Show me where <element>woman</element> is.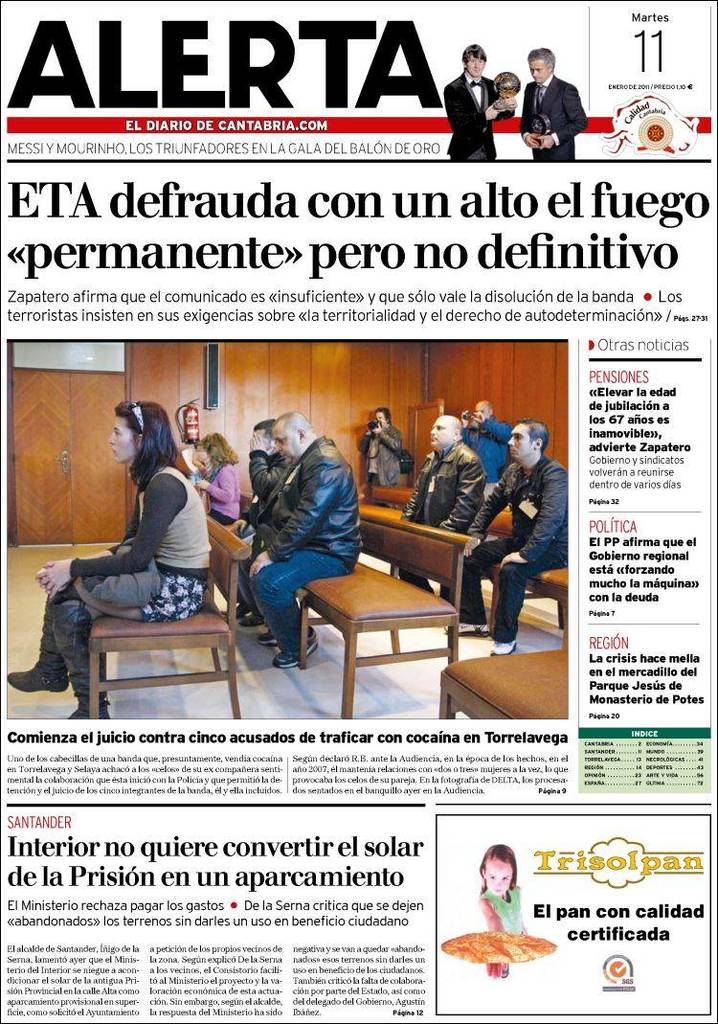
<element>woman</element> is at {"x1": 195, "y1": 428, "x2": 237, "y2": 525}.
